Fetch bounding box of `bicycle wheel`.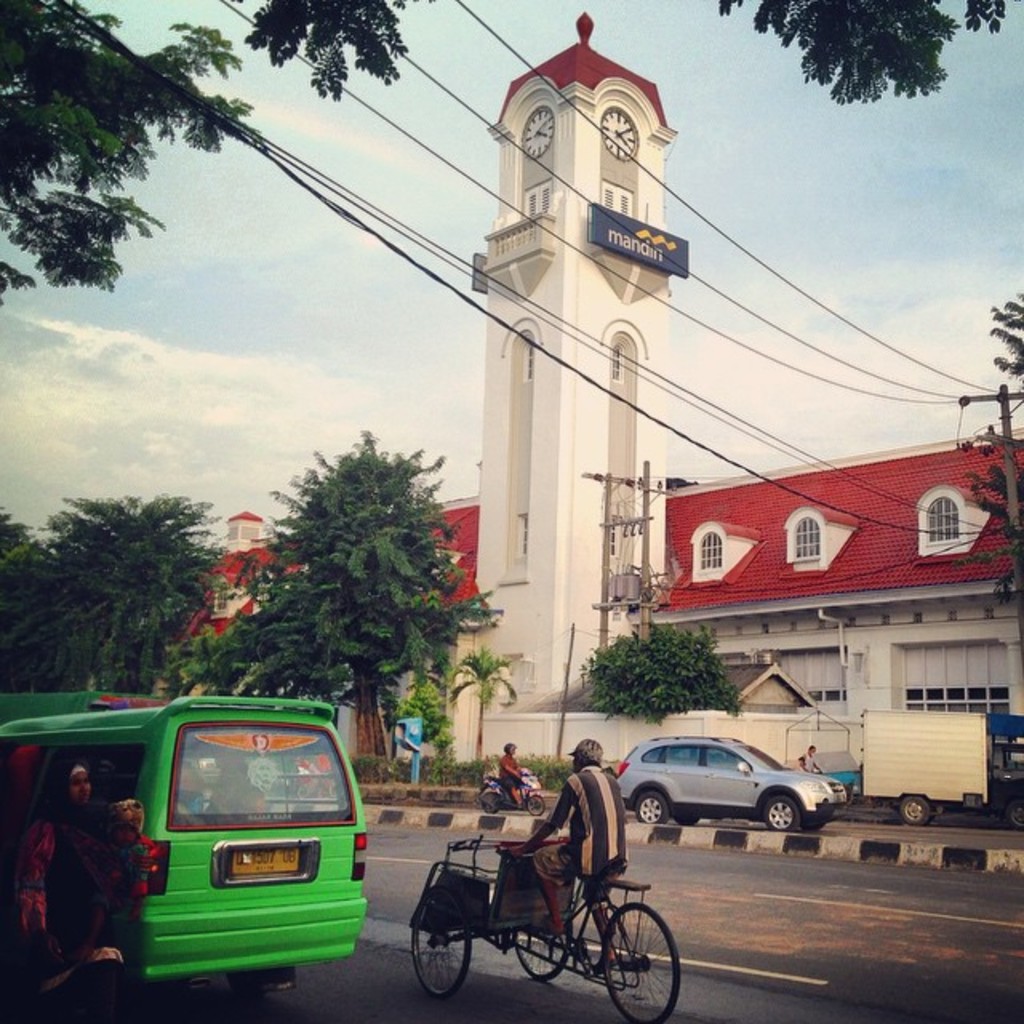
Bbox: [512,917,571,984].
